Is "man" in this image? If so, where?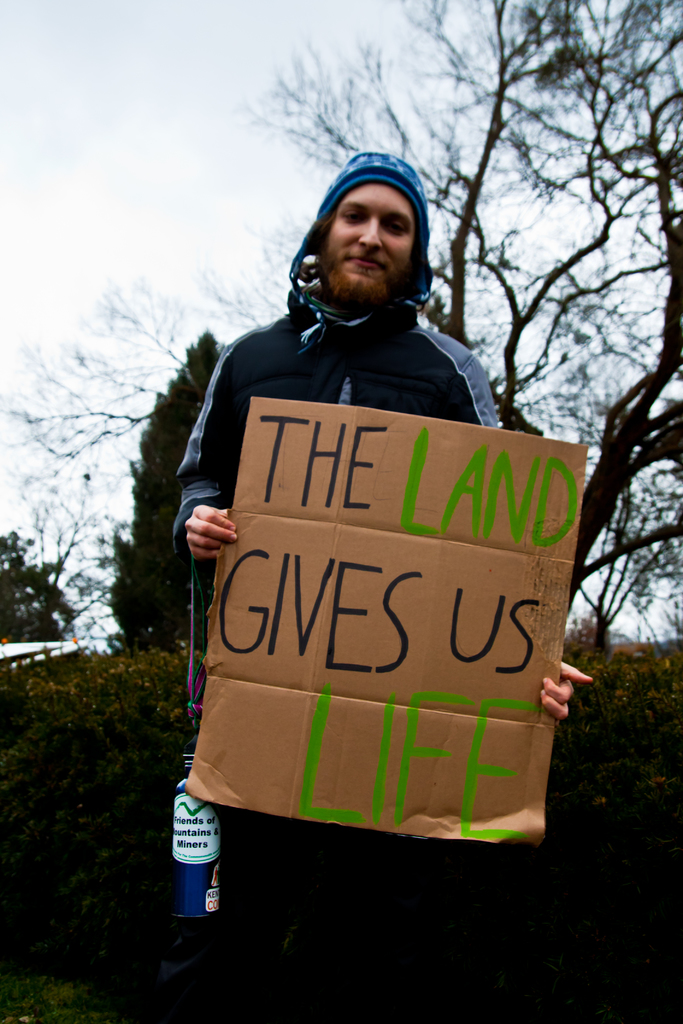
Yes, at pyautogui.locateOnScreen(172, 171, 563, 963).
